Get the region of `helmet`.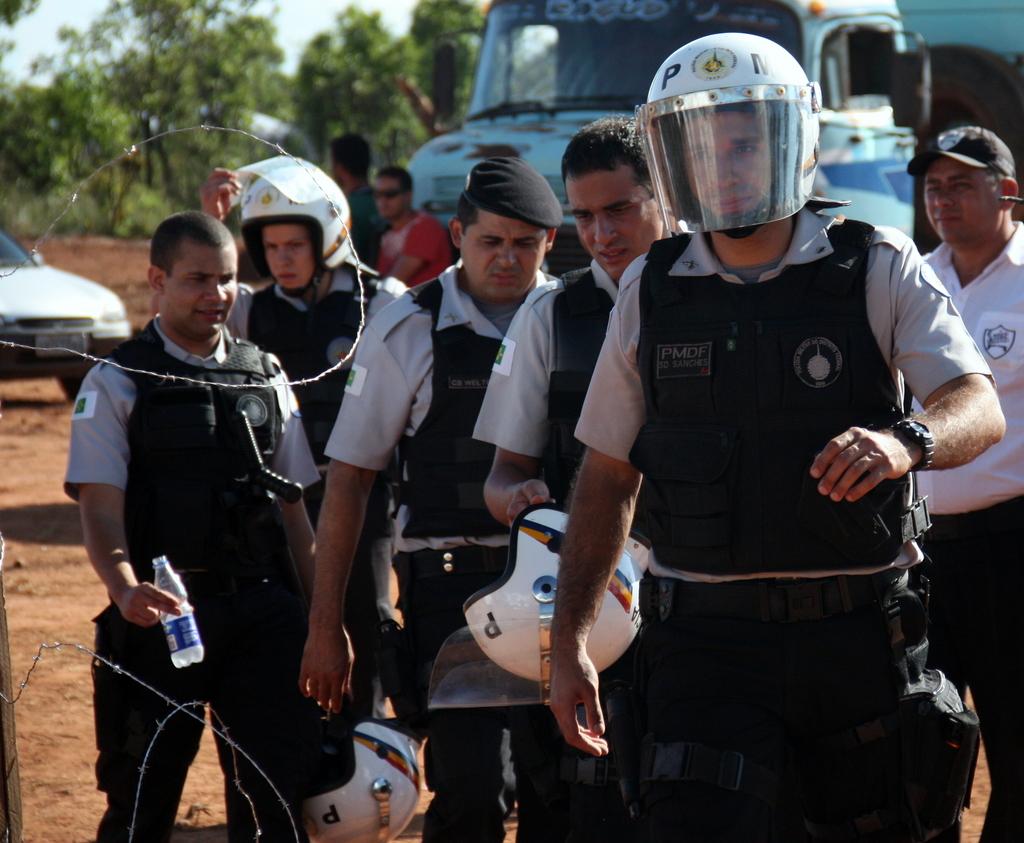
region(228, 152, 355, 297).
